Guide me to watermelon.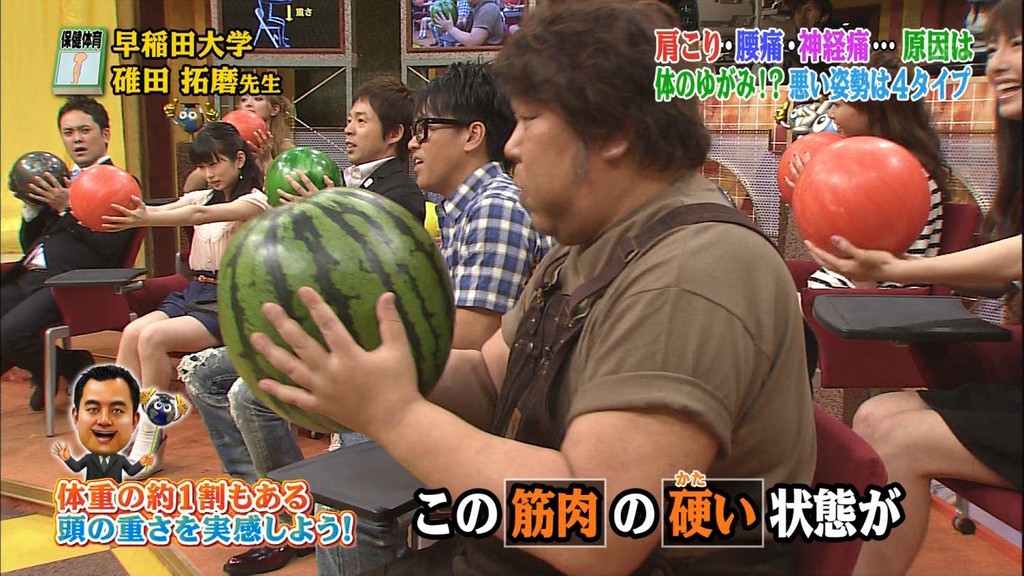
Guidance: {"x1": 215, "y1": 186, "x2": 466, "y2": 436}.
